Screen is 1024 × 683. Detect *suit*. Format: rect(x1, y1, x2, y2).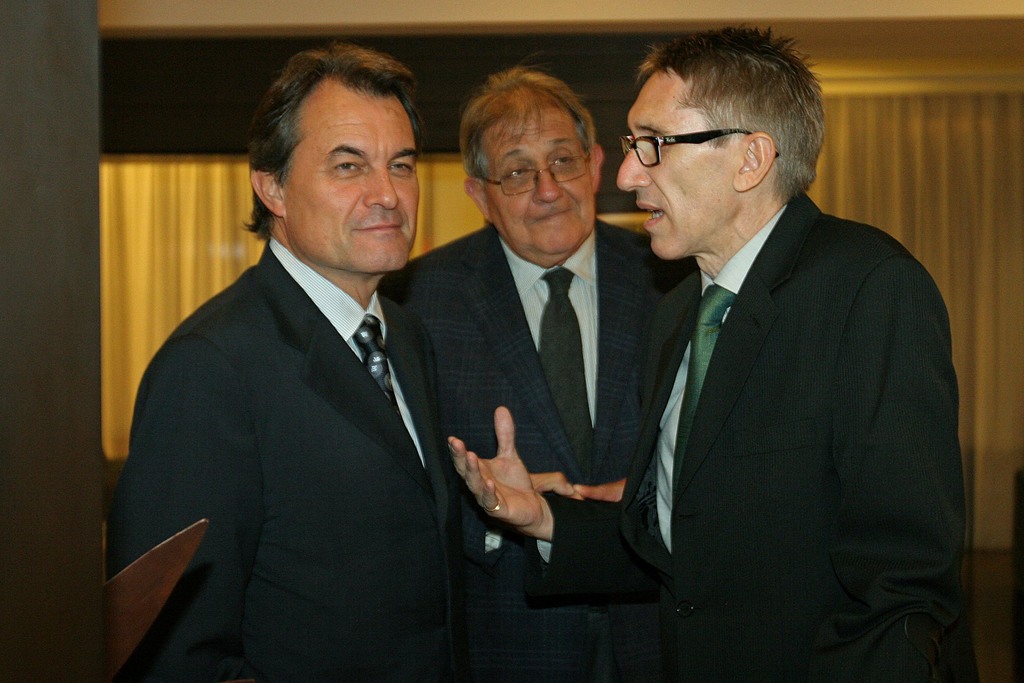
rect(380, 222, 701, 682).
